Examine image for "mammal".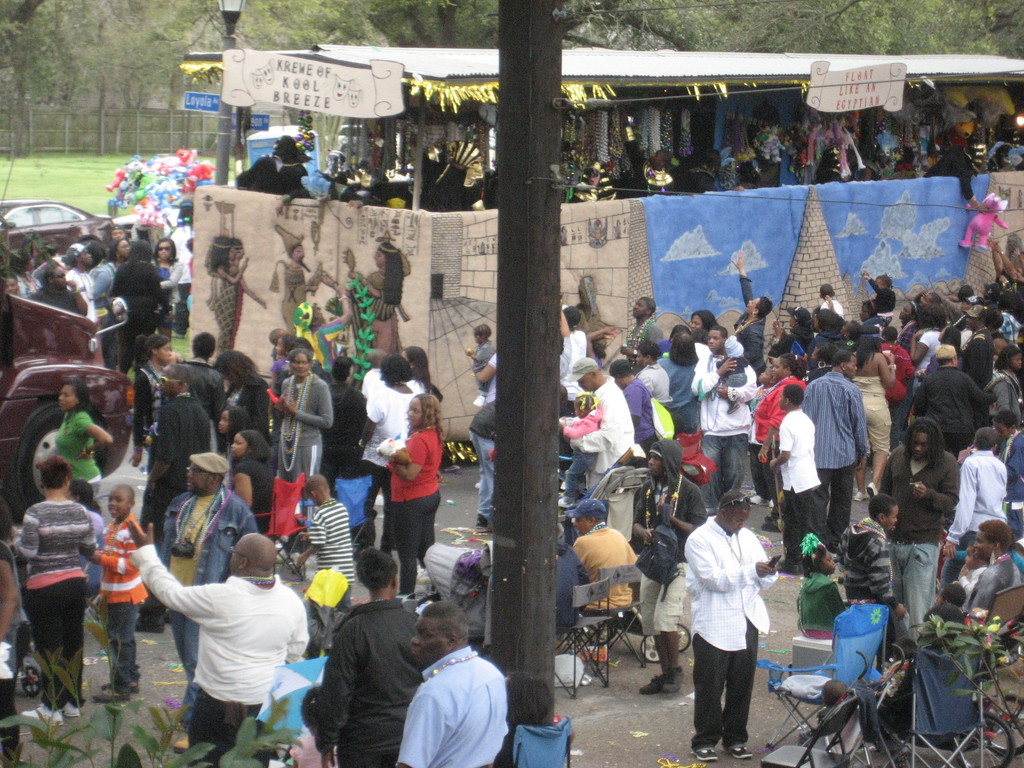
Examination result: locate(639, 342, 672, 412).
